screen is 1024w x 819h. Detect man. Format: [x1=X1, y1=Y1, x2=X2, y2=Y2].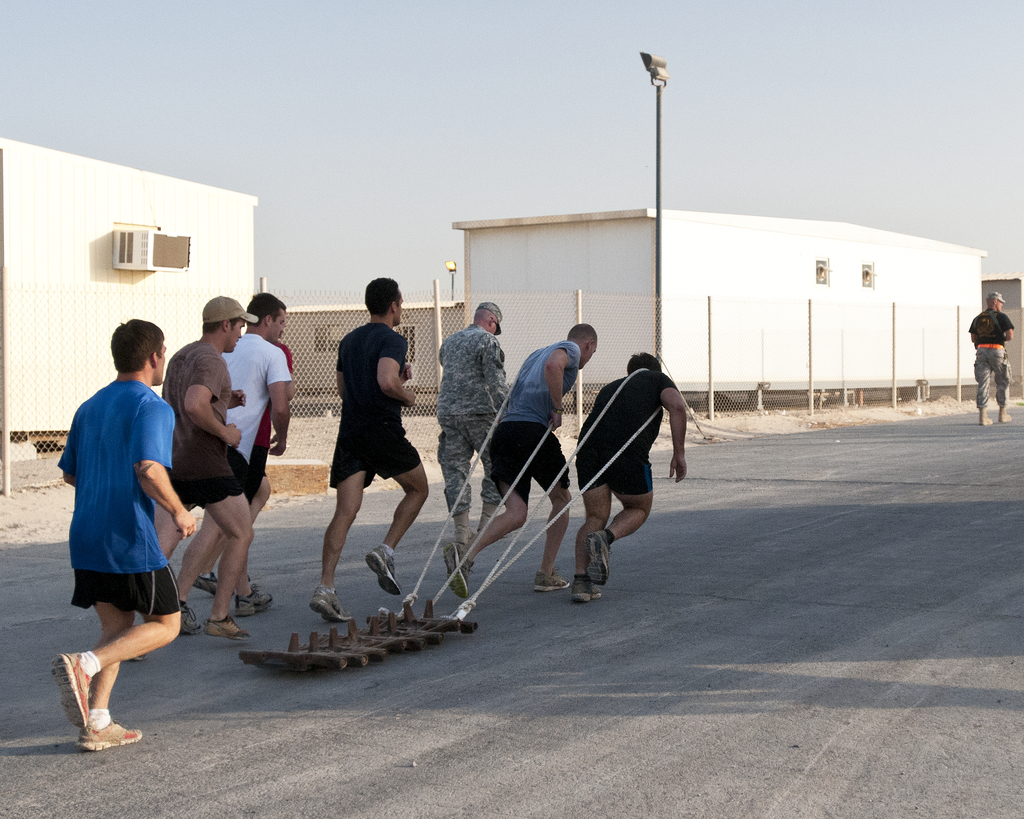
[x1=51, y1=310, x2=196, y2=758].
